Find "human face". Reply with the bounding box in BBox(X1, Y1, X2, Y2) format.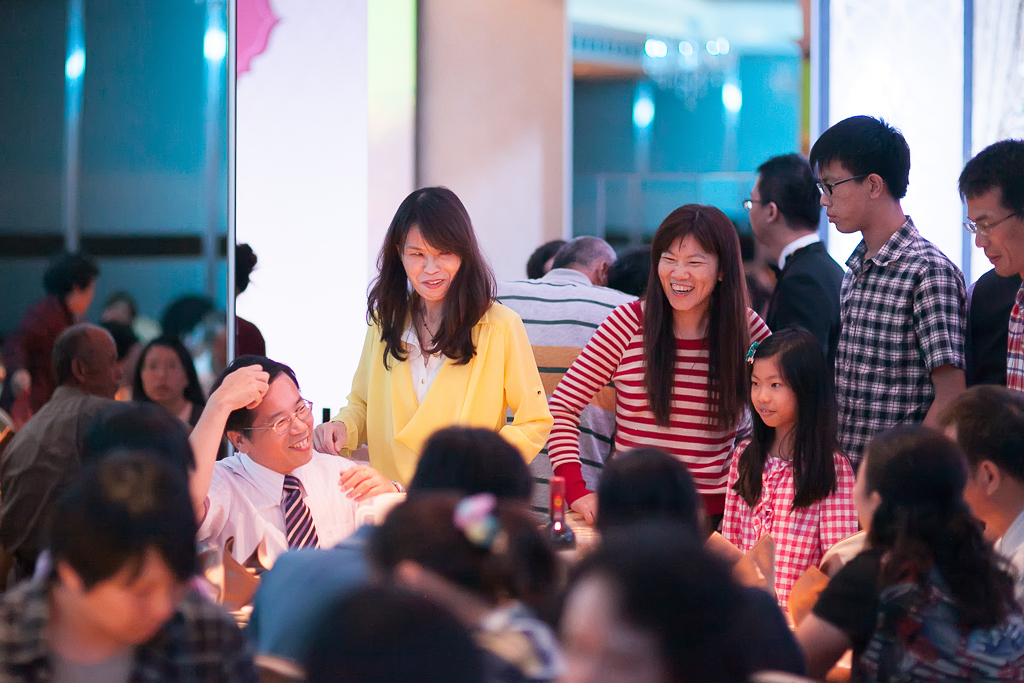
BBox(941, 425, 987, 509).
